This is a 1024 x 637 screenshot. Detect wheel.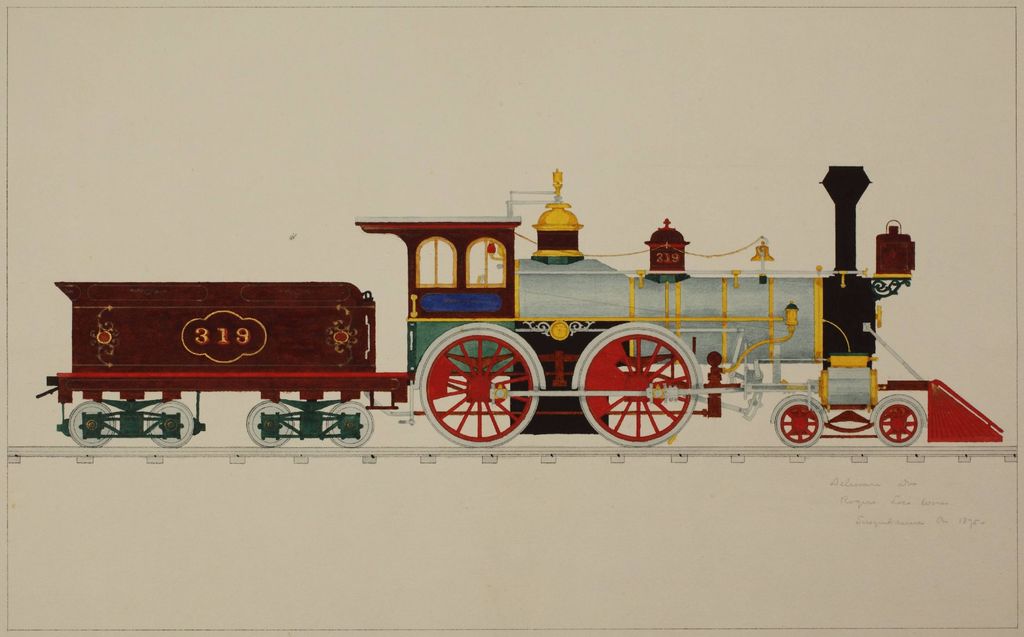
<region>862, 396, 936, 447</region>.
